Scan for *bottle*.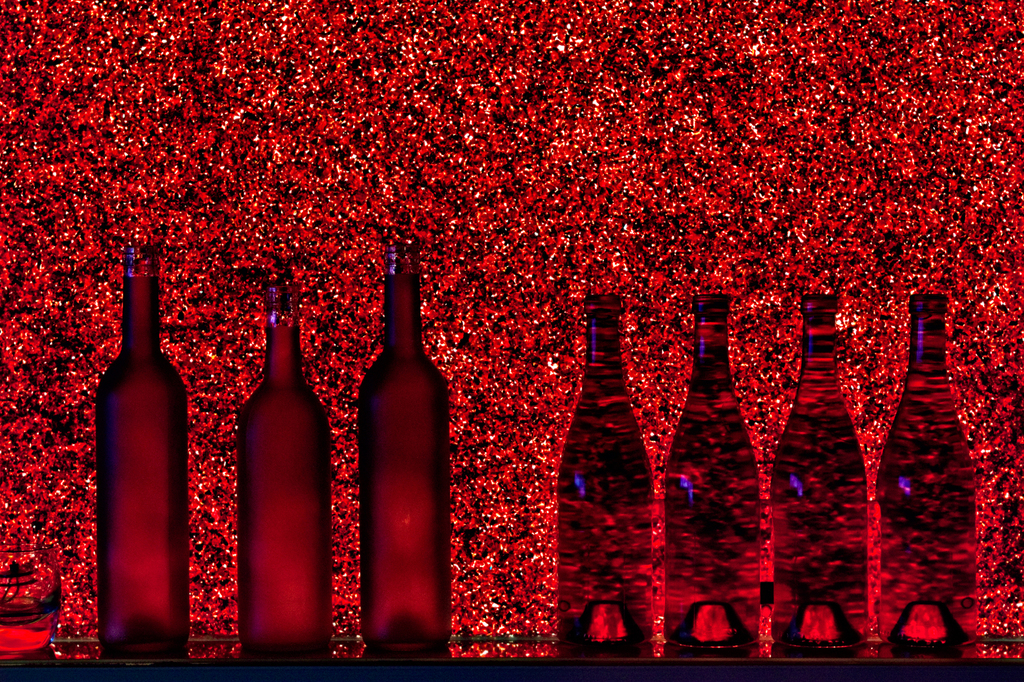
Scan result: rect(86, 264, 191, 653).
